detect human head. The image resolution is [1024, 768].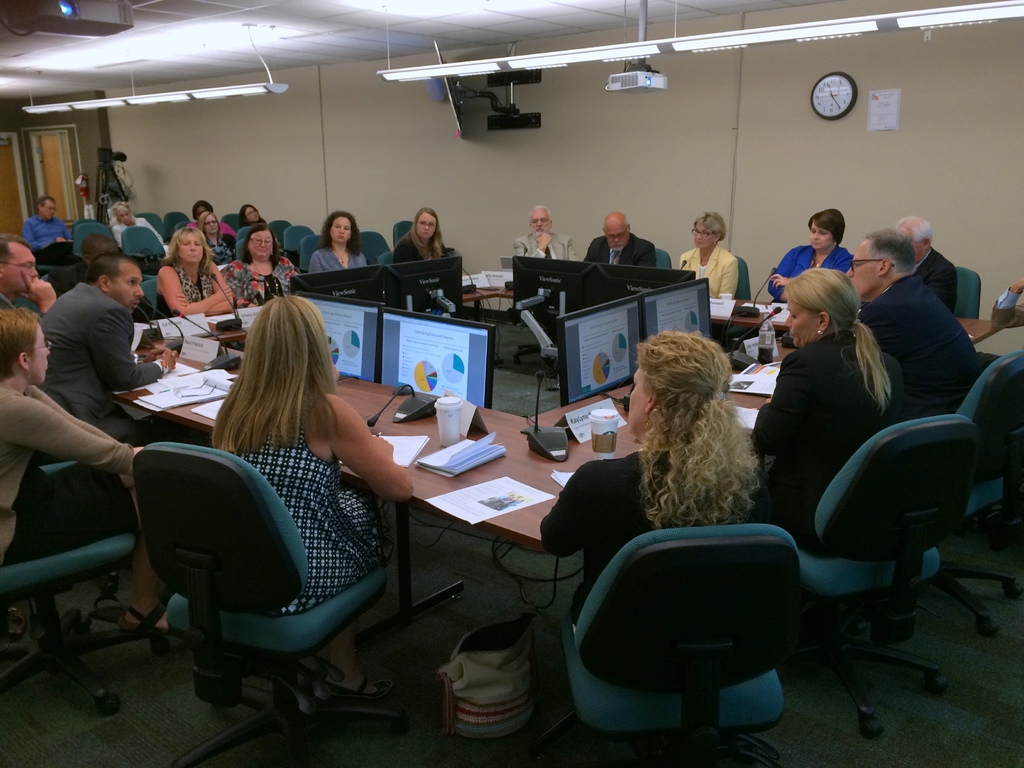
locate(893, 216, 934, 260).
